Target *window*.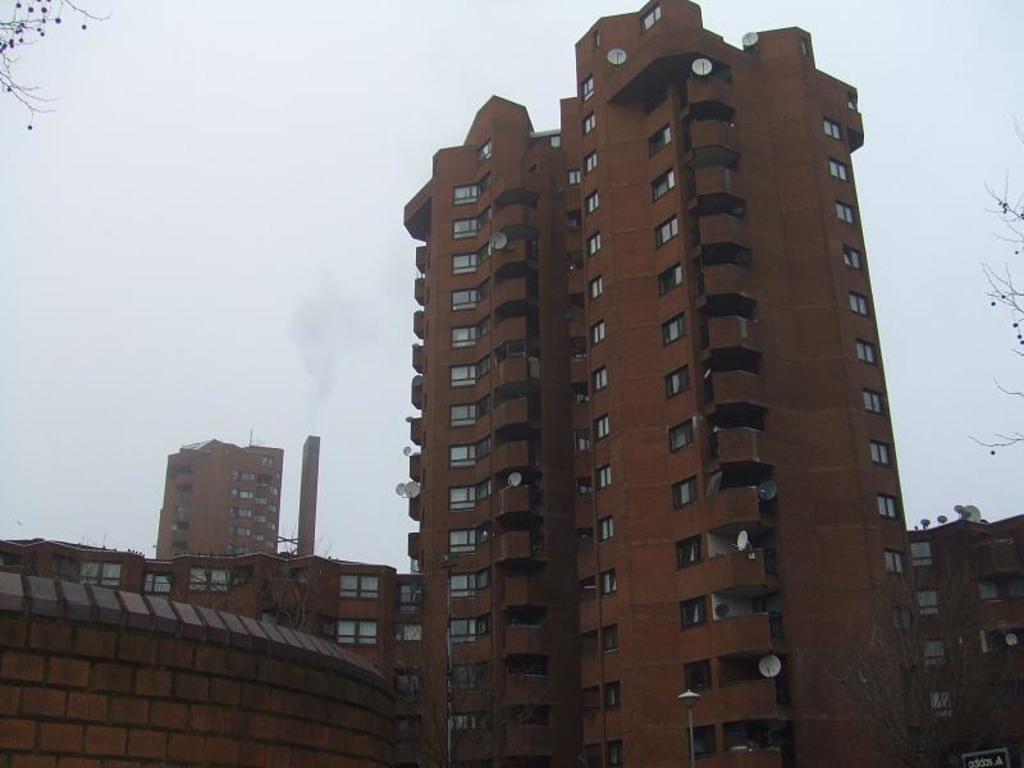
Target region: bbox=[335, 618, 379, 643].
